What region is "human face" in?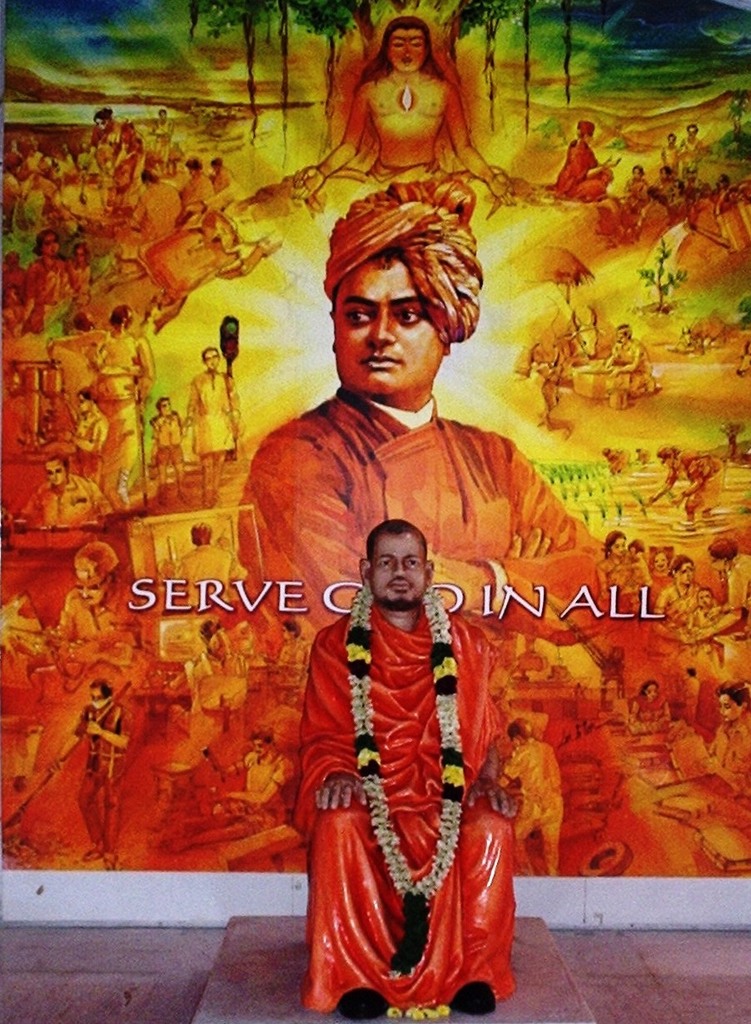
bbox=(44, 462, 65, 483).
